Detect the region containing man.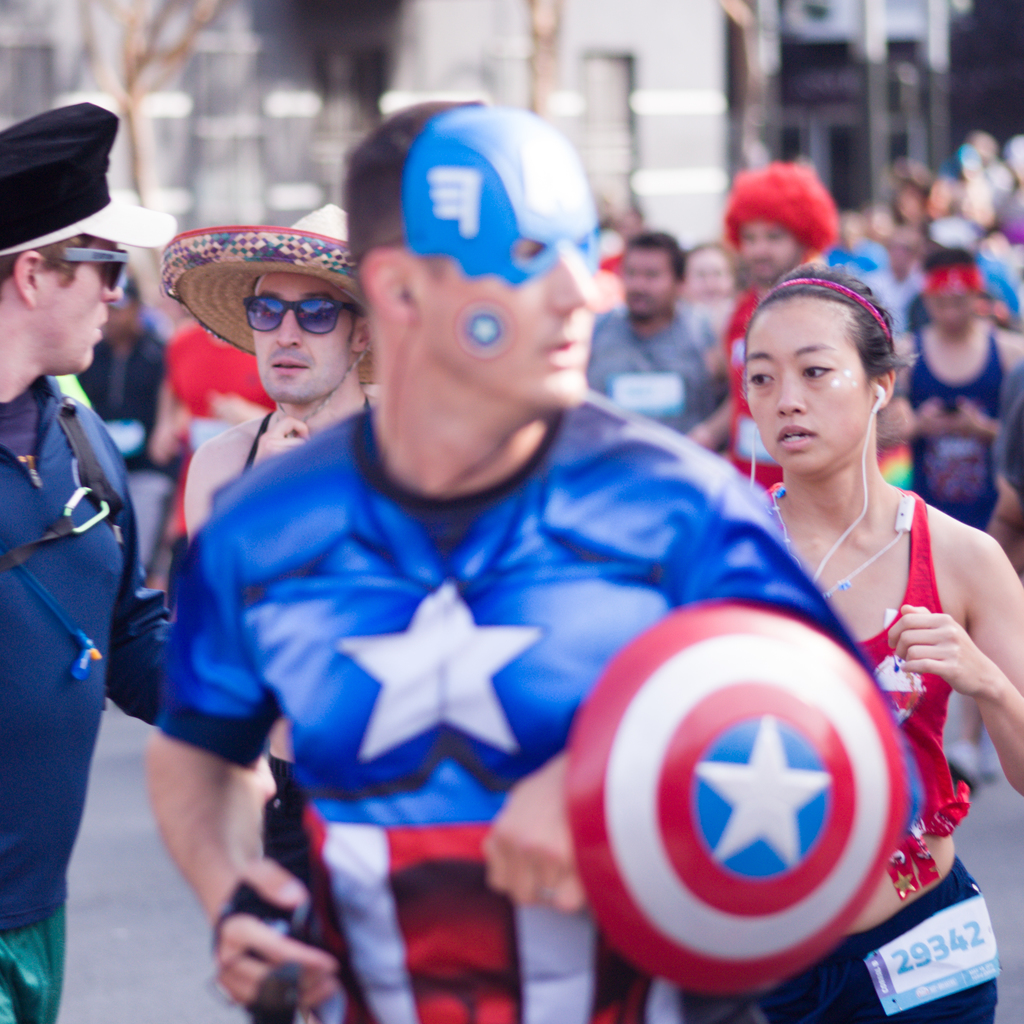
[132,197,396,747].
